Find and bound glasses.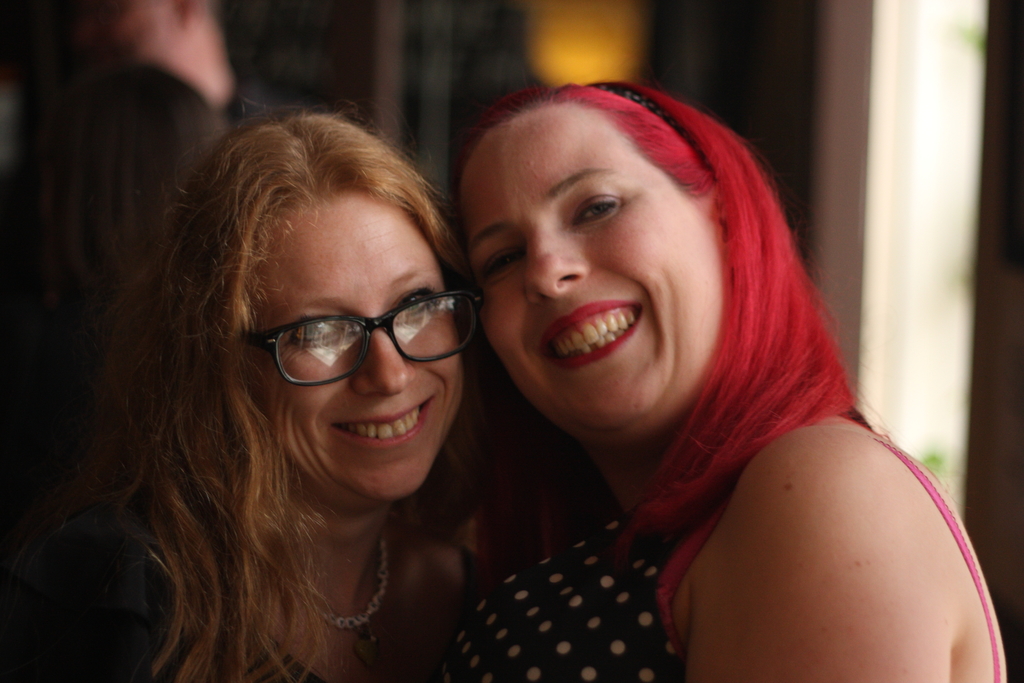
Bound: 235,286,484,391.
